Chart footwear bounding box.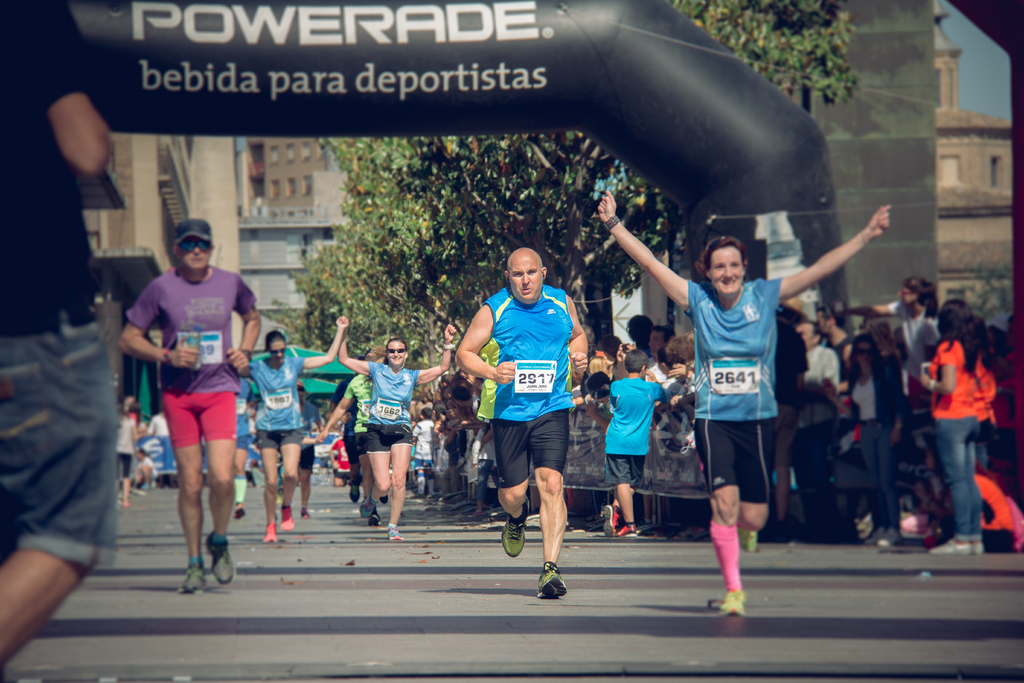
Charted: l=265, t=522, r=275, b=543.
